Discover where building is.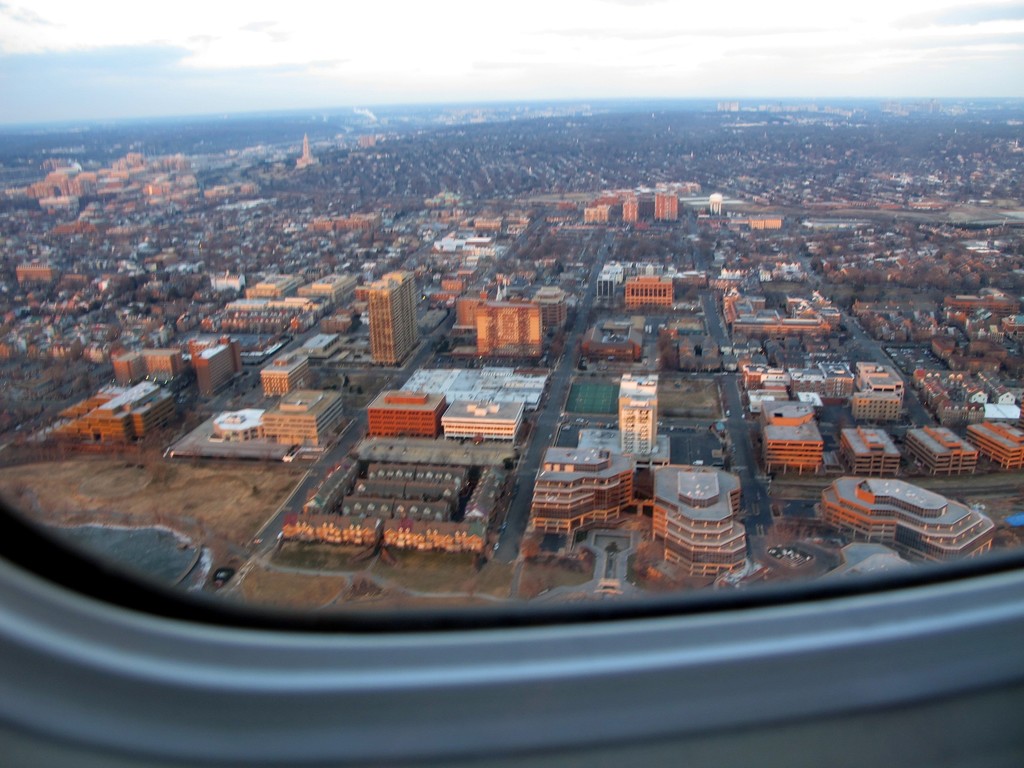
Discovered at <bbox>610, 371, 666, 460</bbox>.
